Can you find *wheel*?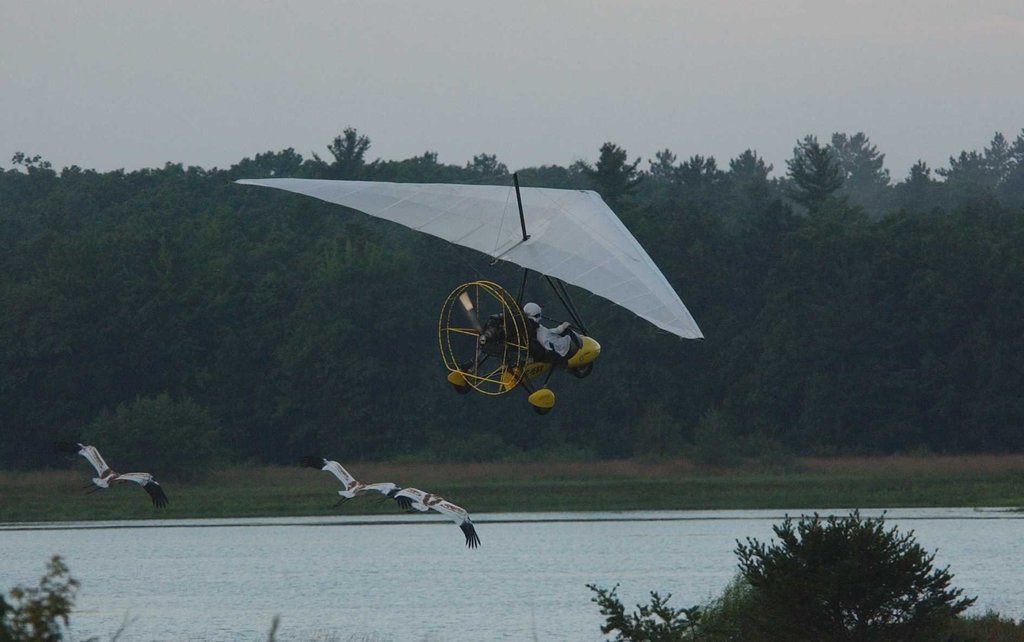
Yes, bounding box: x1=456 y1=386 x2=464 y2=392.
